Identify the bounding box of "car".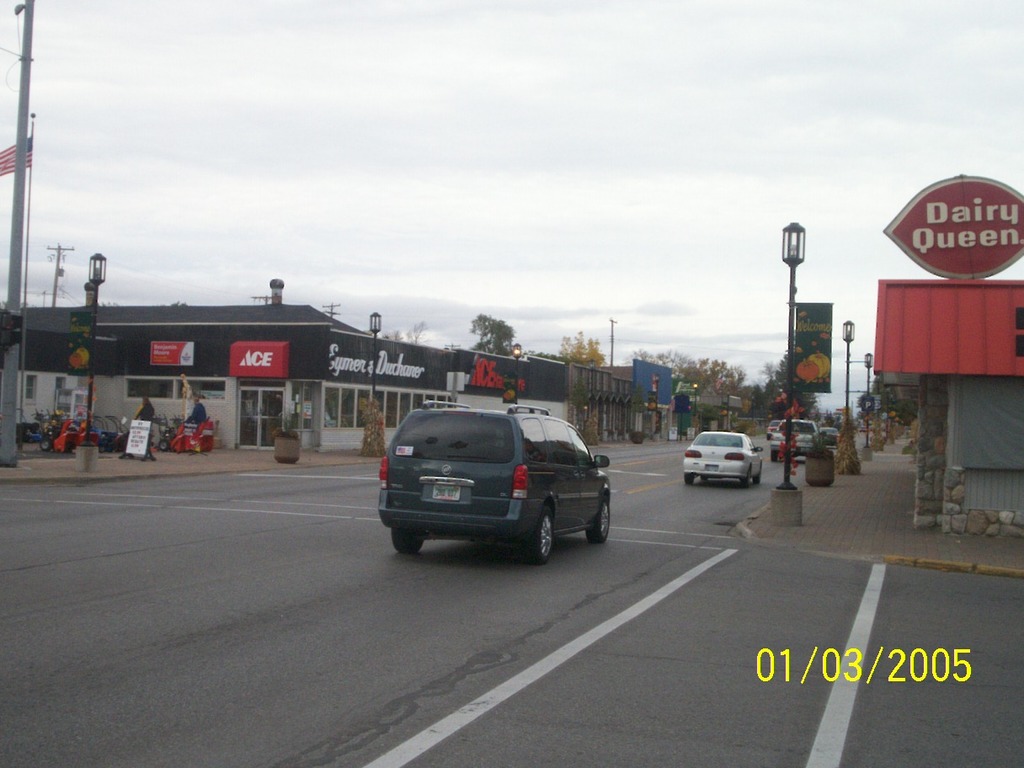
rect(764, 419, 819, 459).
